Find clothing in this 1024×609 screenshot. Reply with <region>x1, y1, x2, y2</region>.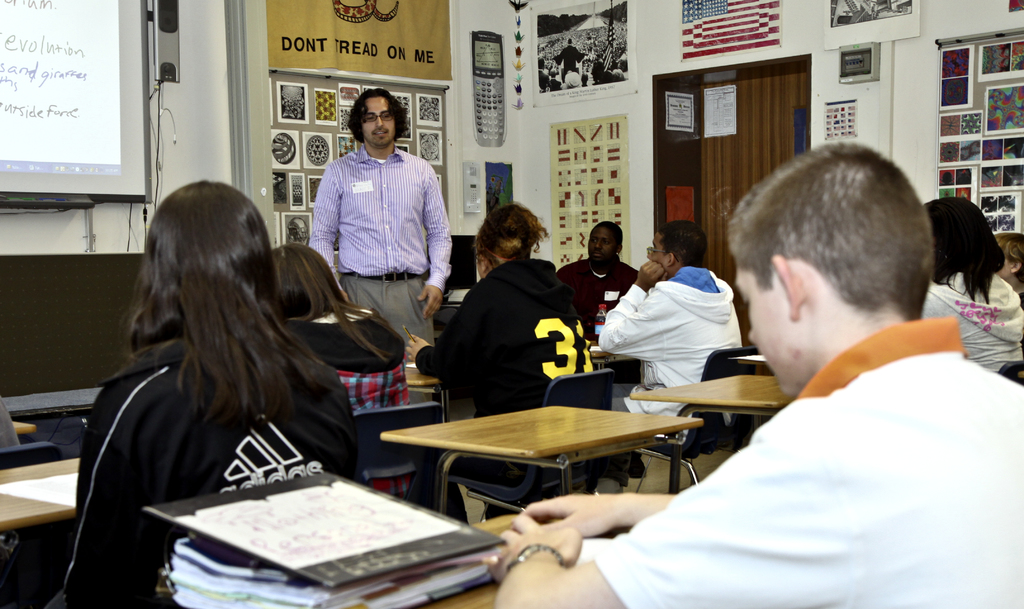
<region>594, 316, 1023, 608</region>.
